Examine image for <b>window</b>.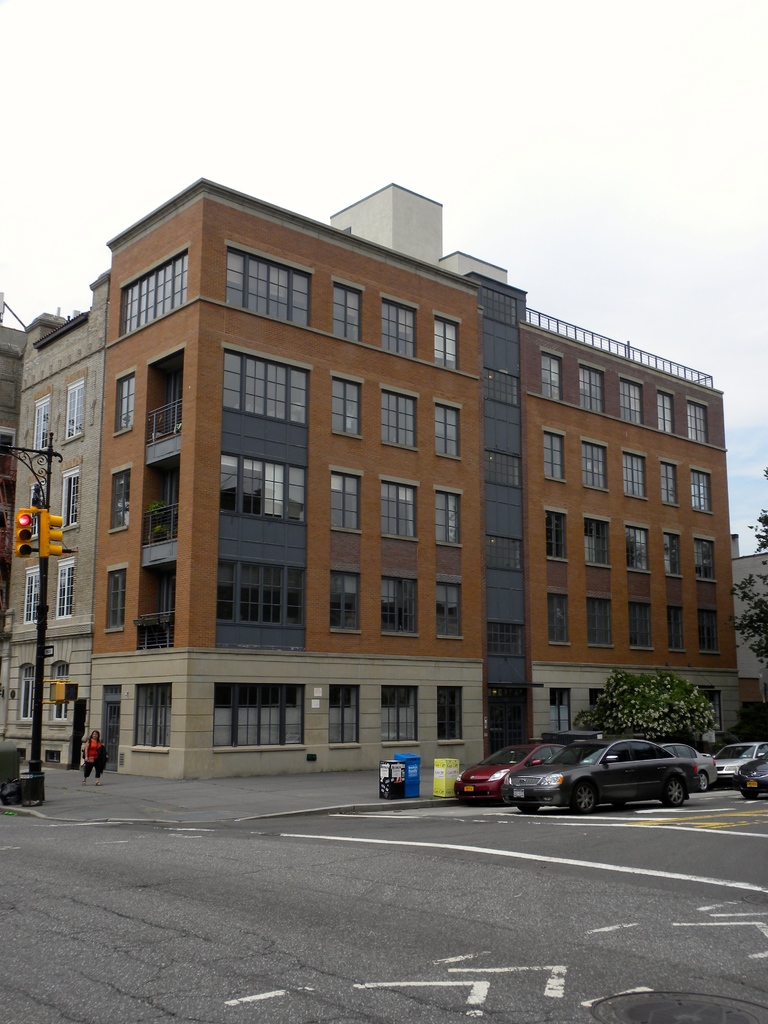
Examination result: locate(211, 545, 292, 646).
